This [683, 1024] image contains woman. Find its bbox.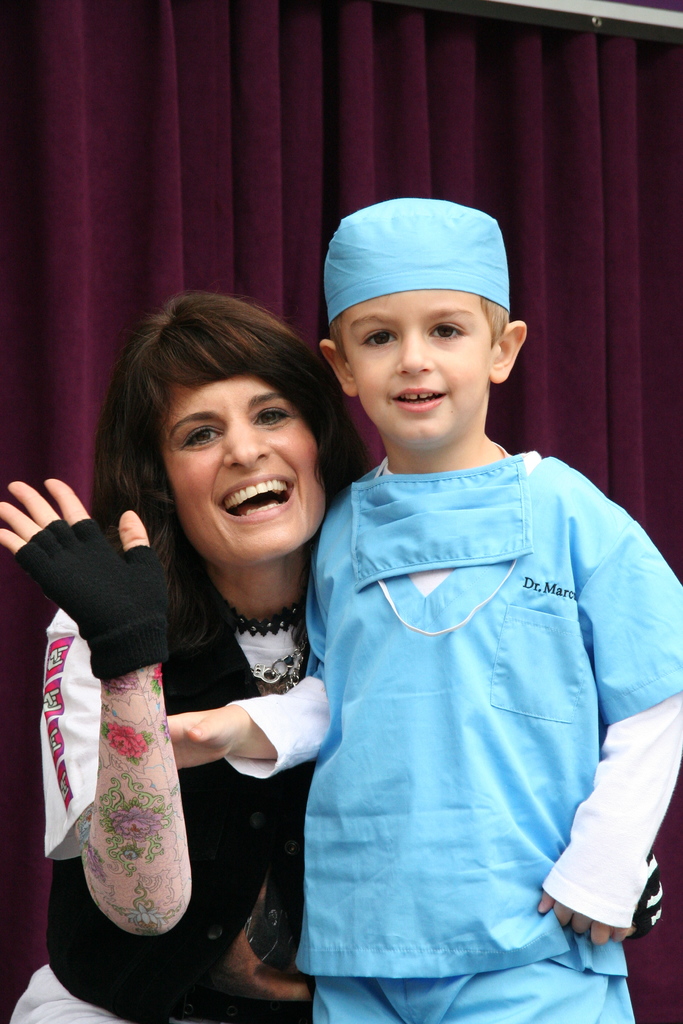
BBox(33, 282, 386, 1016).
